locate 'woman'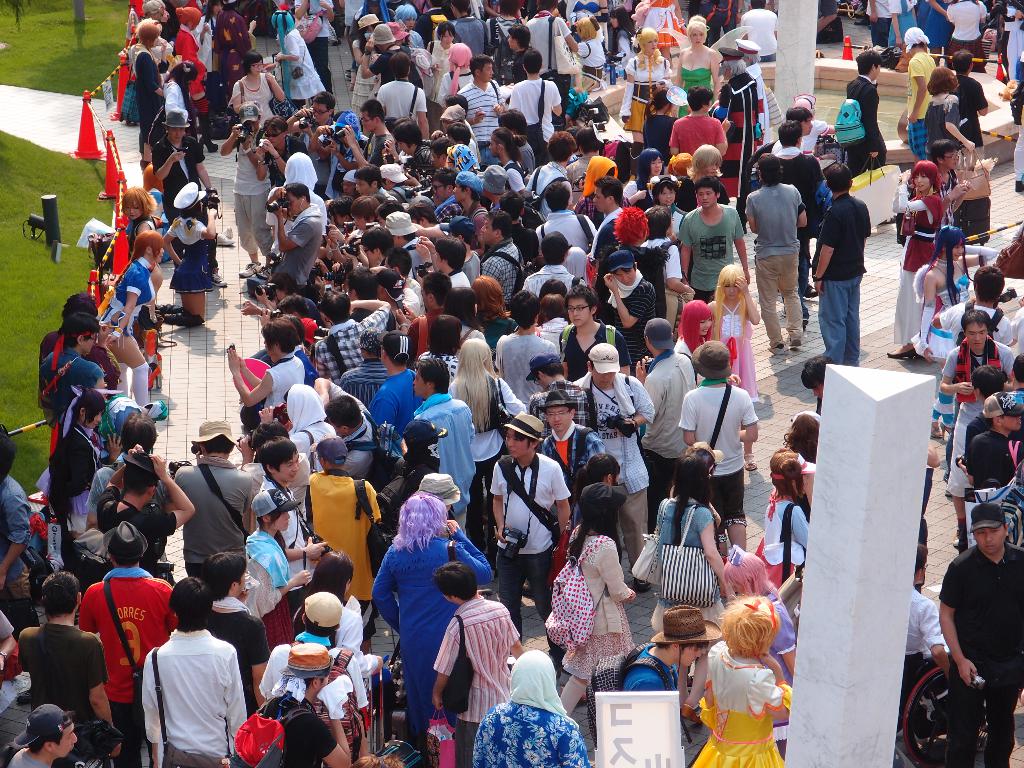
[708, 262, 761, 474]
